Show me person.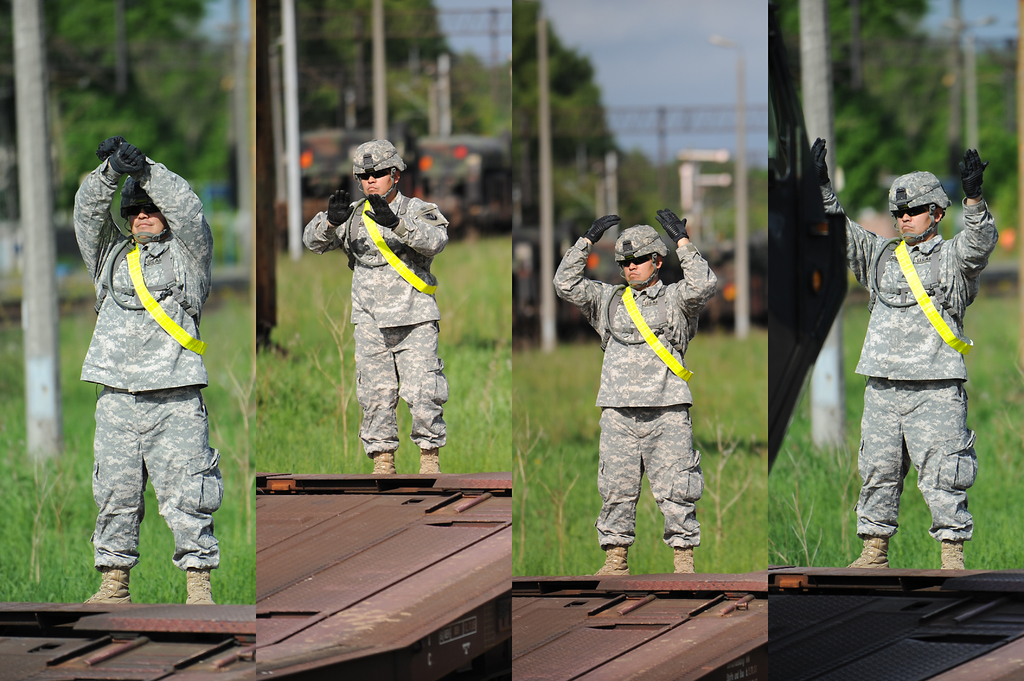
person is here: locate(573, 207, 720, 600).
